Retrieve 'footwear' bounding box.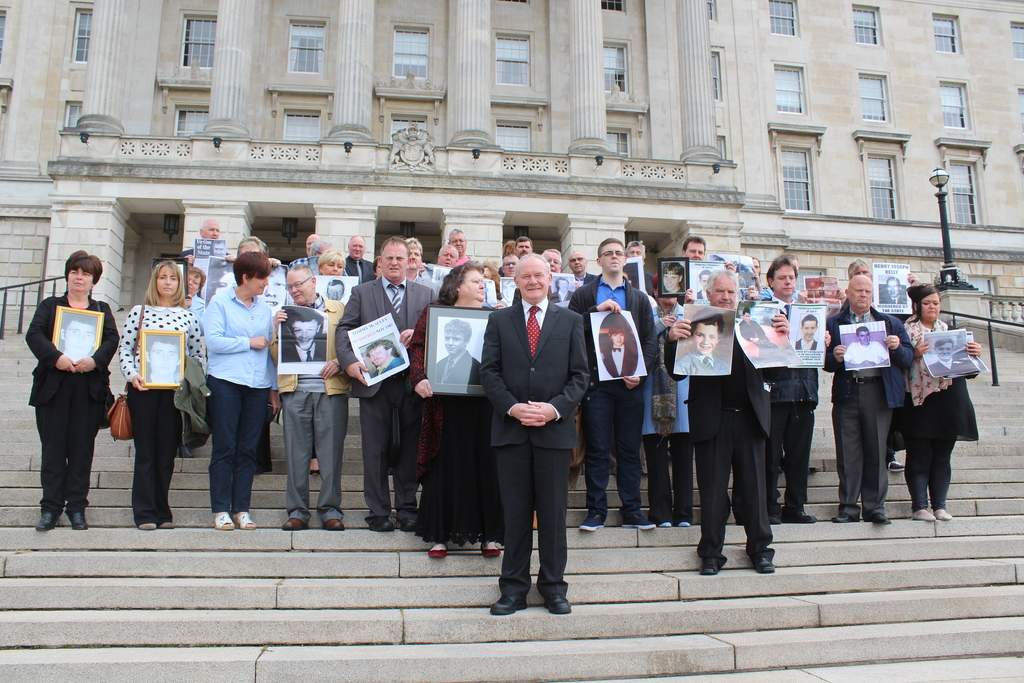
Bounding box: select_region(479, 546, 500, 556).
